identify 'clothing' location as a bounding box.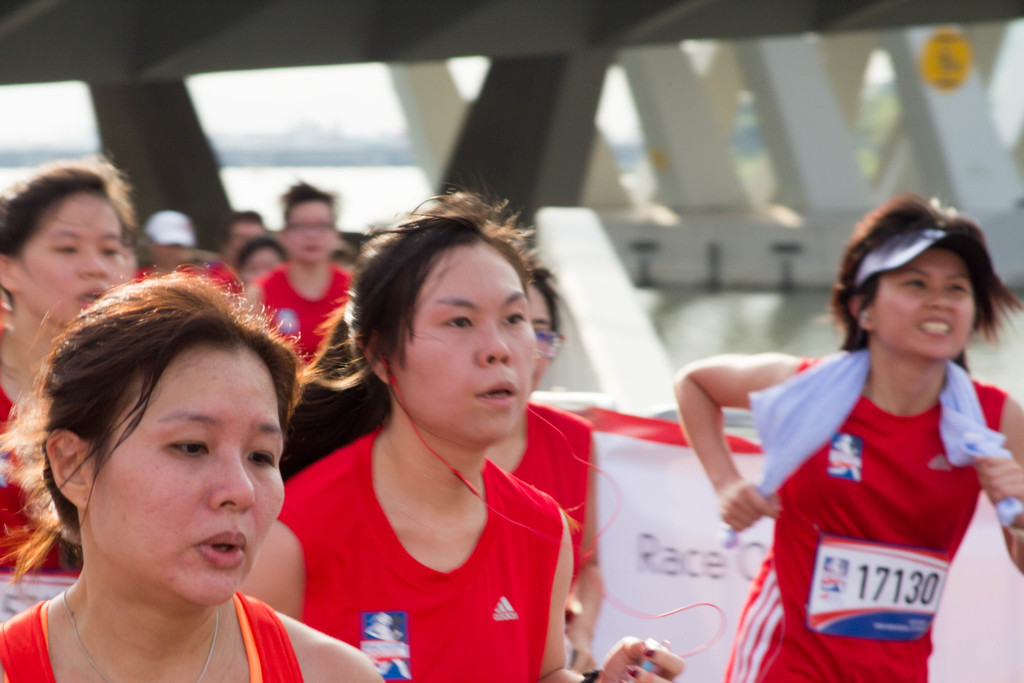
box=[723, 358, 1009, 682].
